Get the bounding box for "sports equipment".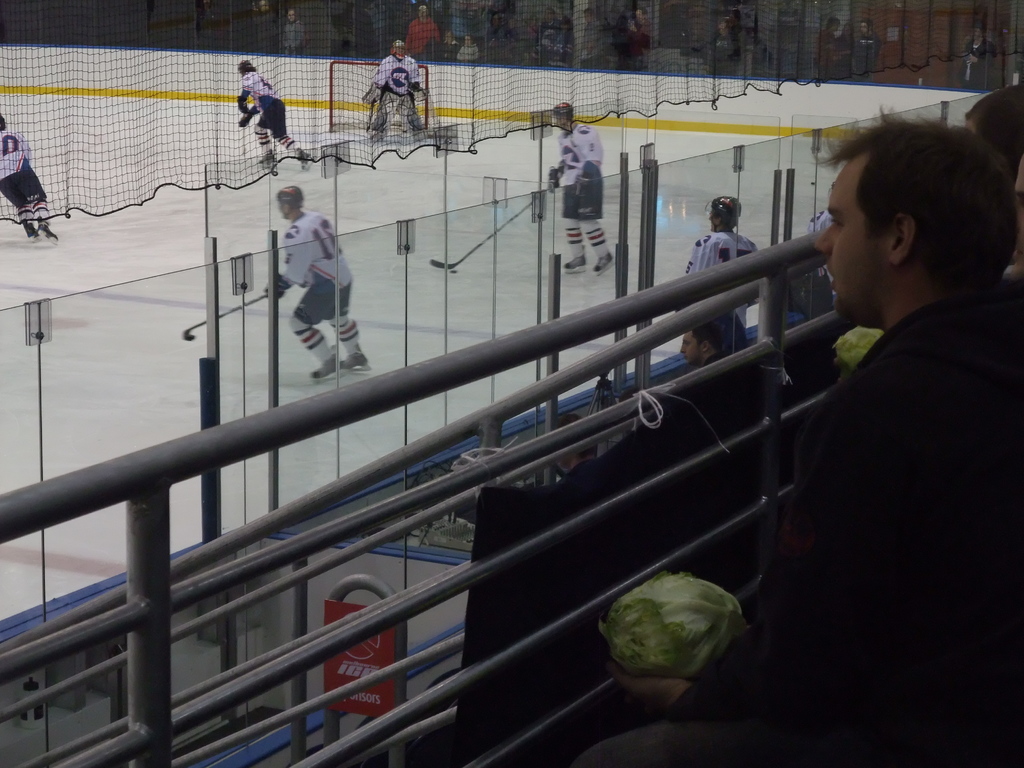
{"left": 237, "top": 59, "right": 256, "bottom": 75}.
